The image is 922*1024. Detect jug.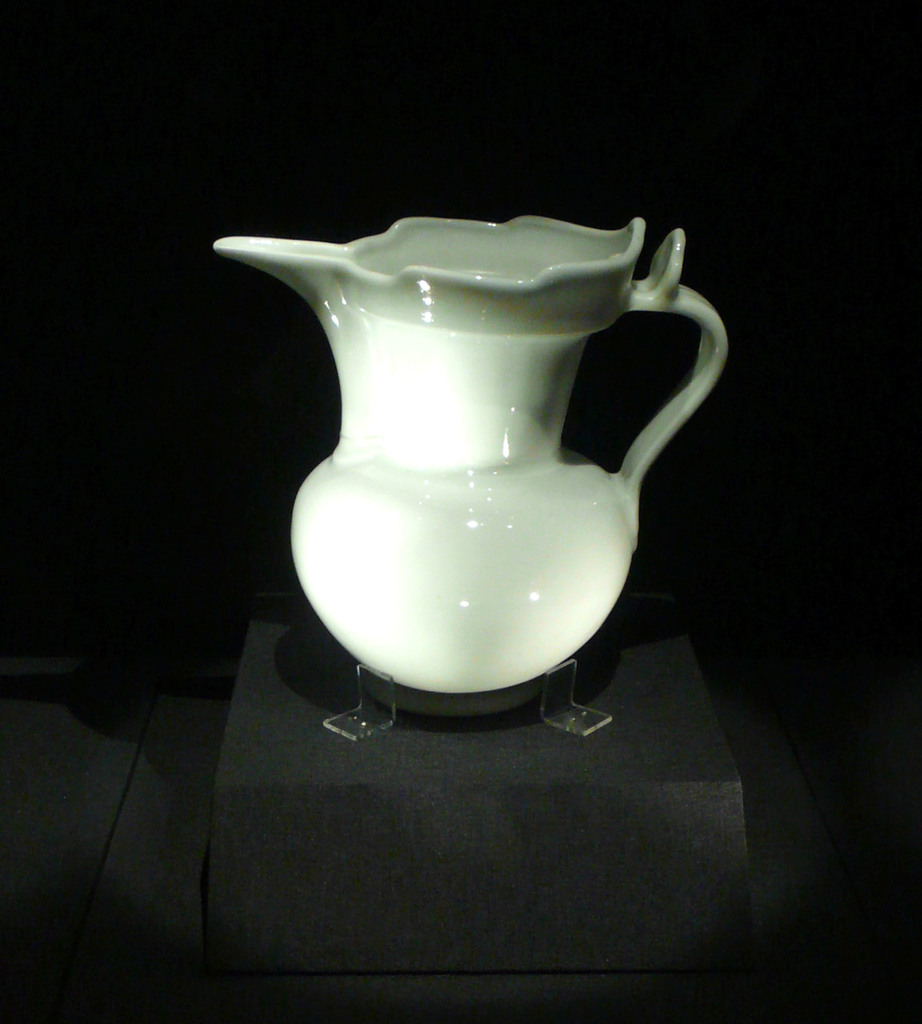
Detection: bbox=[215, 208, 727, 713].
